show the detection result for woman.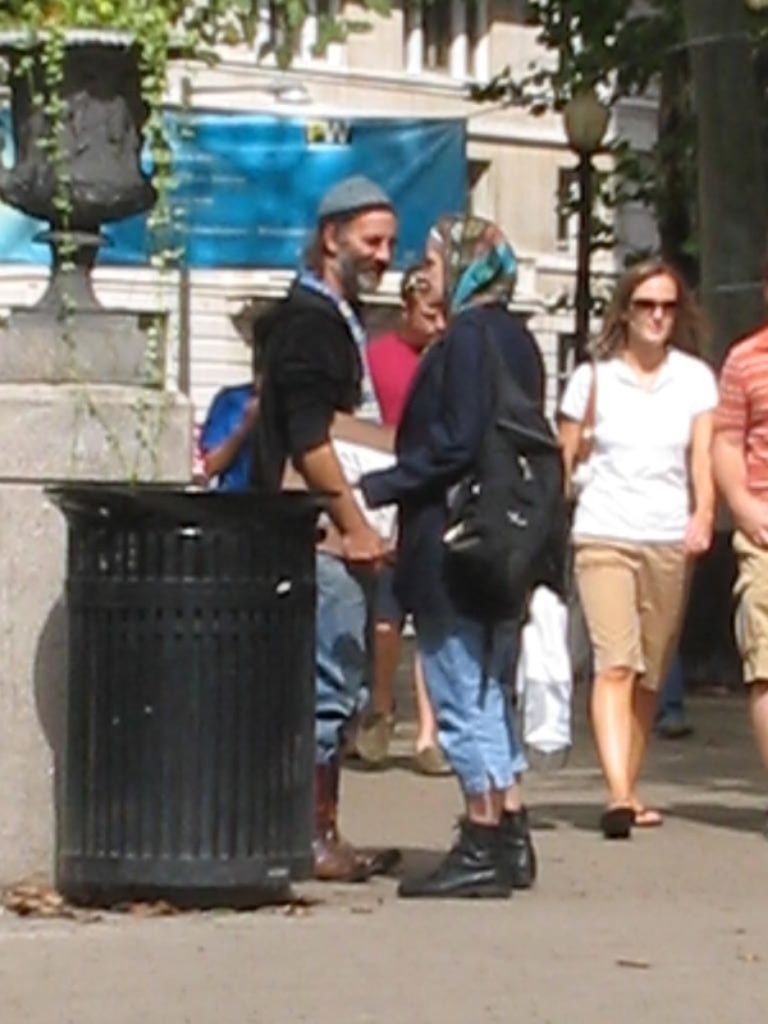
[552, 236, 740, 819].
